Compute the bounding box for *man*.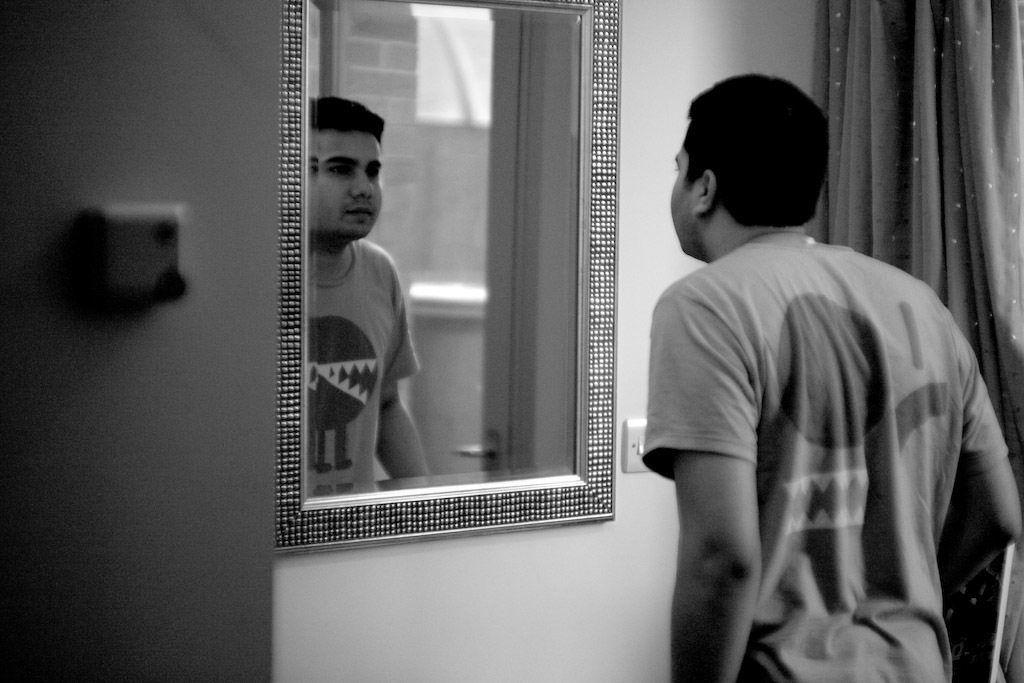
{"x1": 643, "y1": 78, "x2": 1023, "y2": 682}.
